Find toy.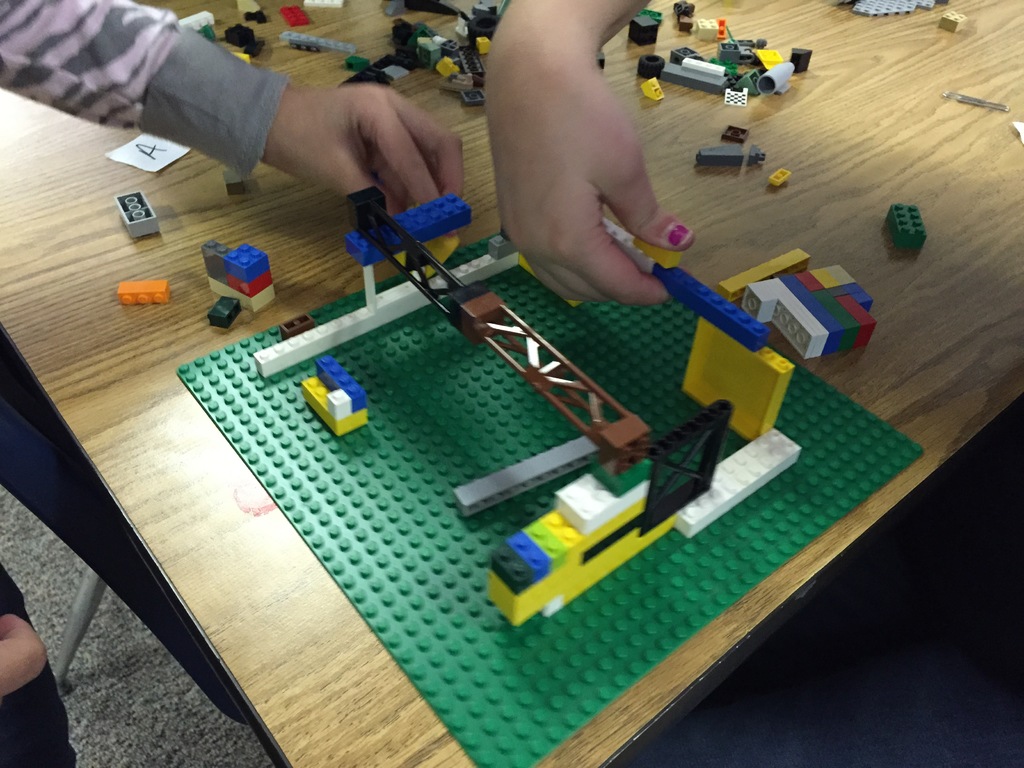
492:254:518:280.
